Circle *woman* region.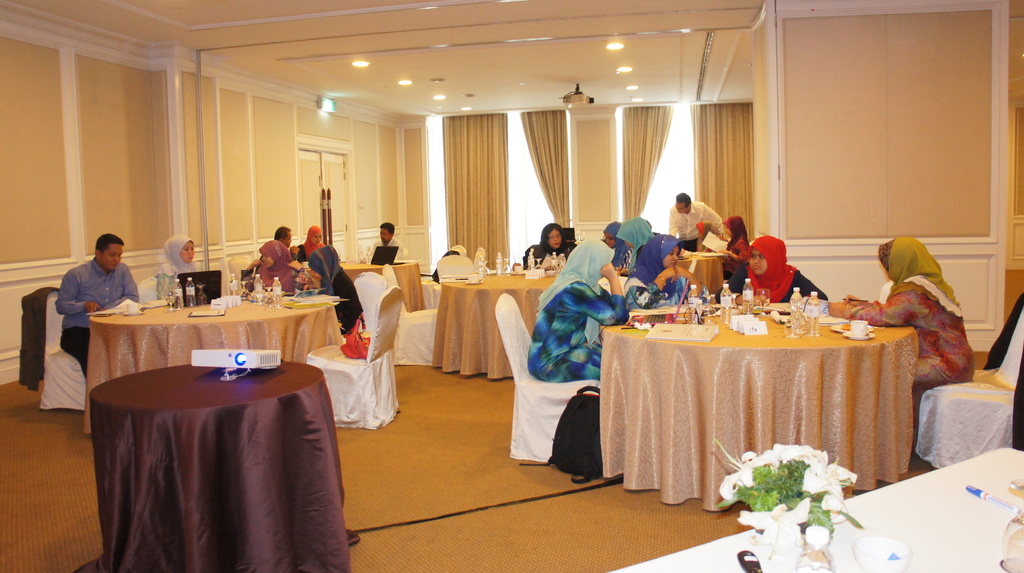
Region: 299, 245, 367, 334.
